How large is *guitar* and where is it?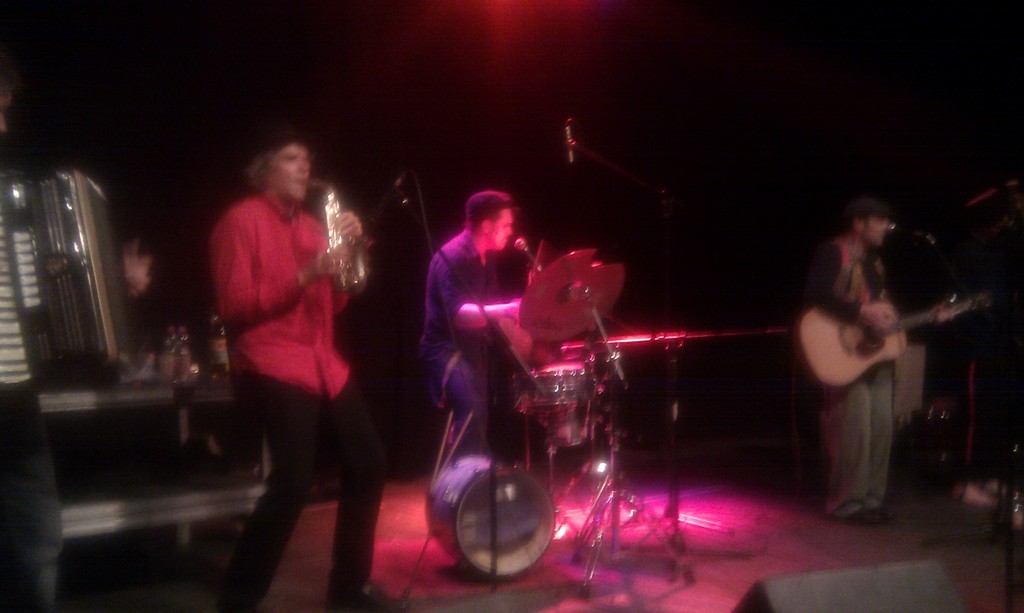
Bounding box: [796, 285, 1000, 392].
